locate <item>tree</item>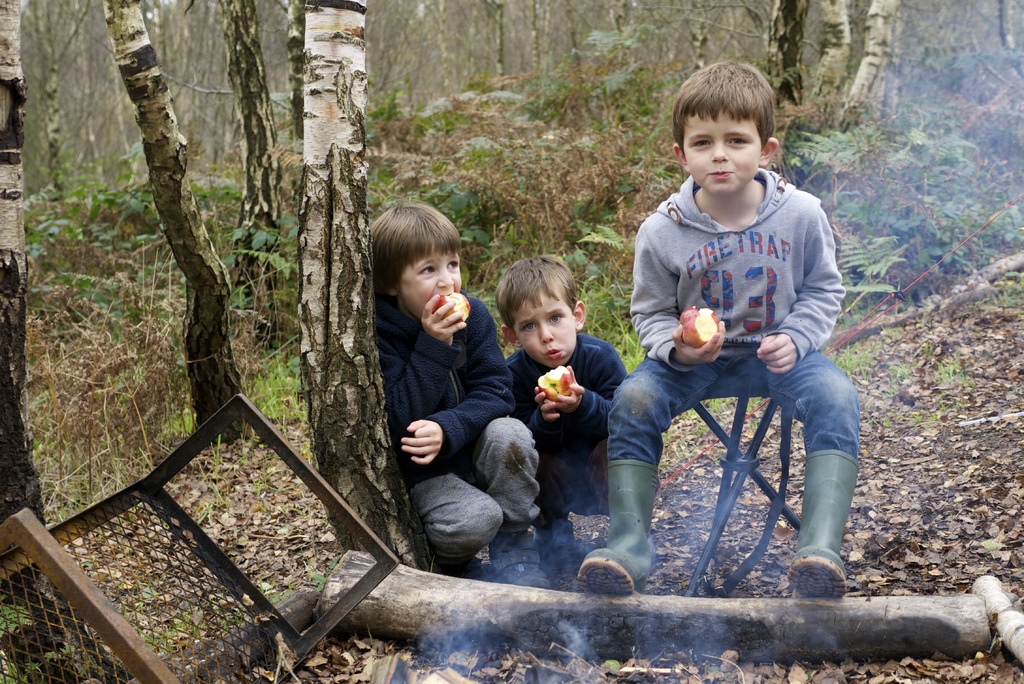
region(106, 0, 244, 446)
